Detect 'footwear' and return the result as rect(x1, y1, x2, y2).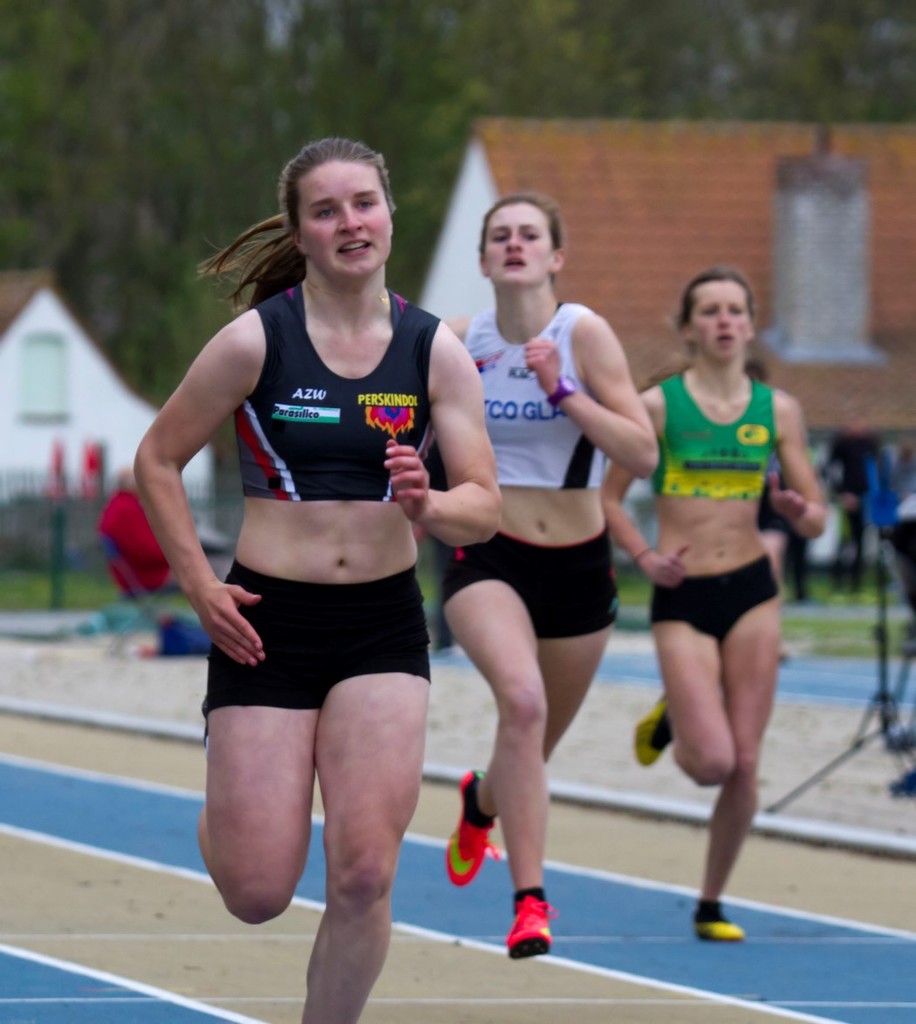
rect(495, 884, 581, 968).
